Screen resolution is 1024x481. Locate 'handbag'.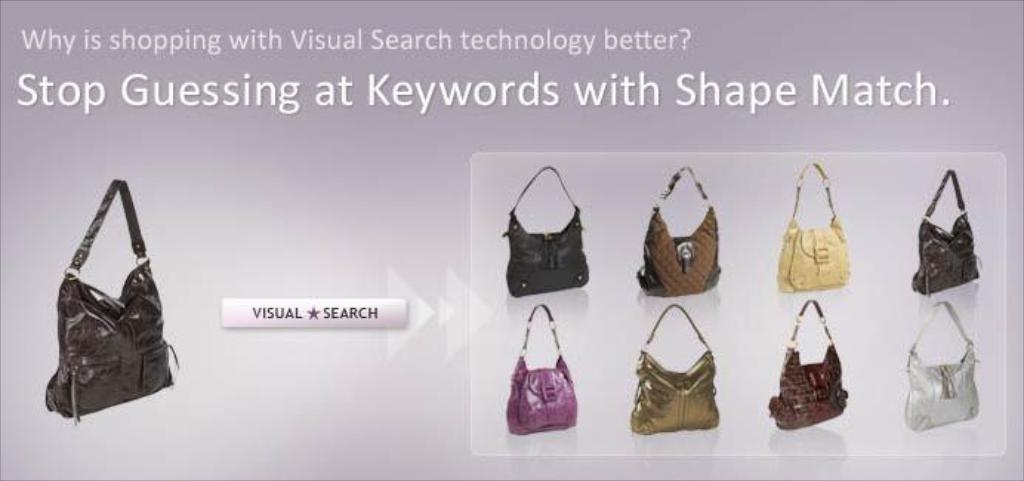
bbox(641, 164, 730, 295).
